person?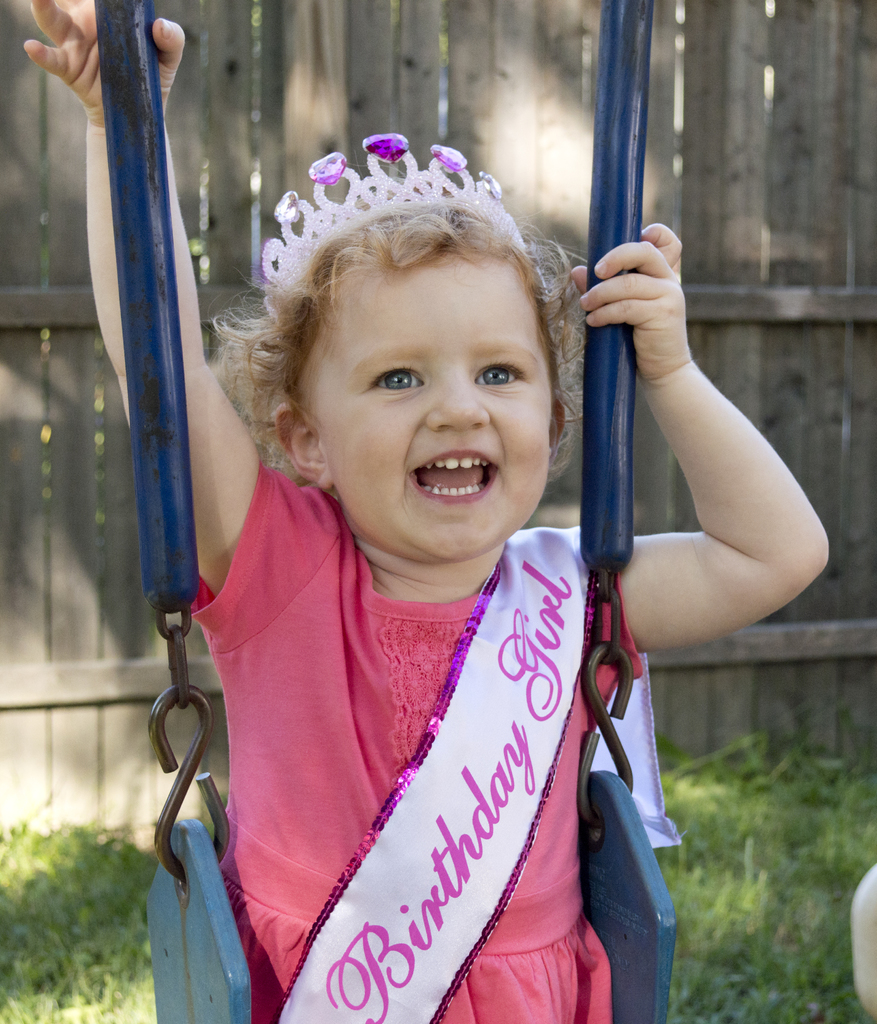
26:0:835:1023
